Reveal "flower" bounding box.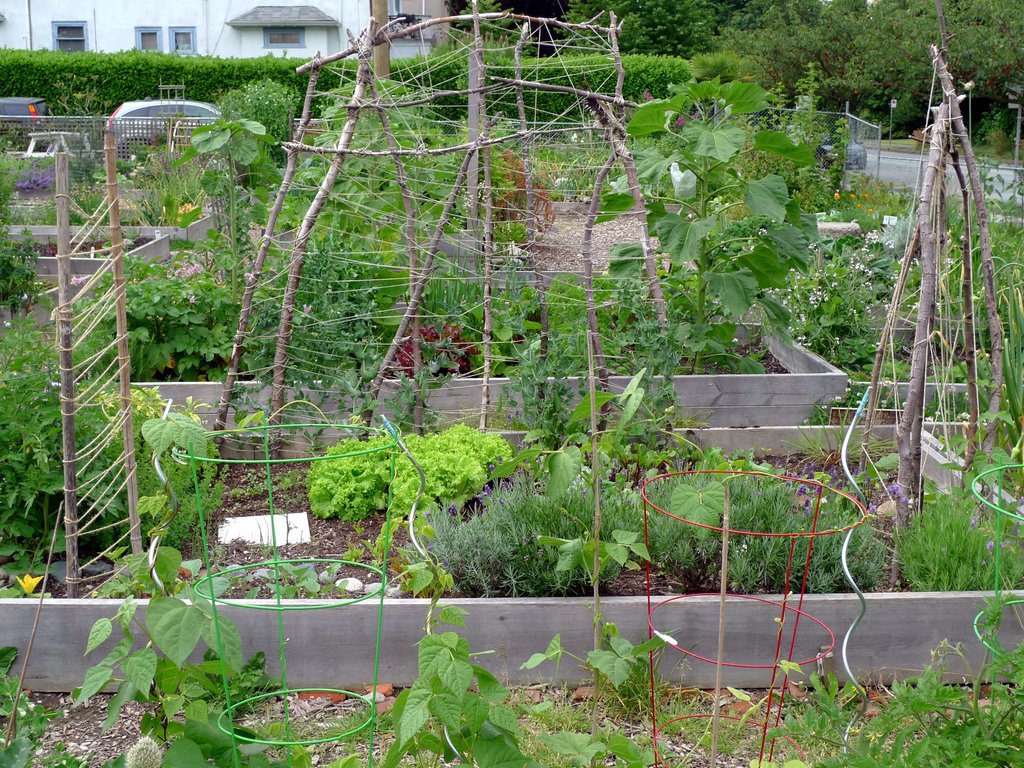
Revealed: 833, 186, 840, 202.
